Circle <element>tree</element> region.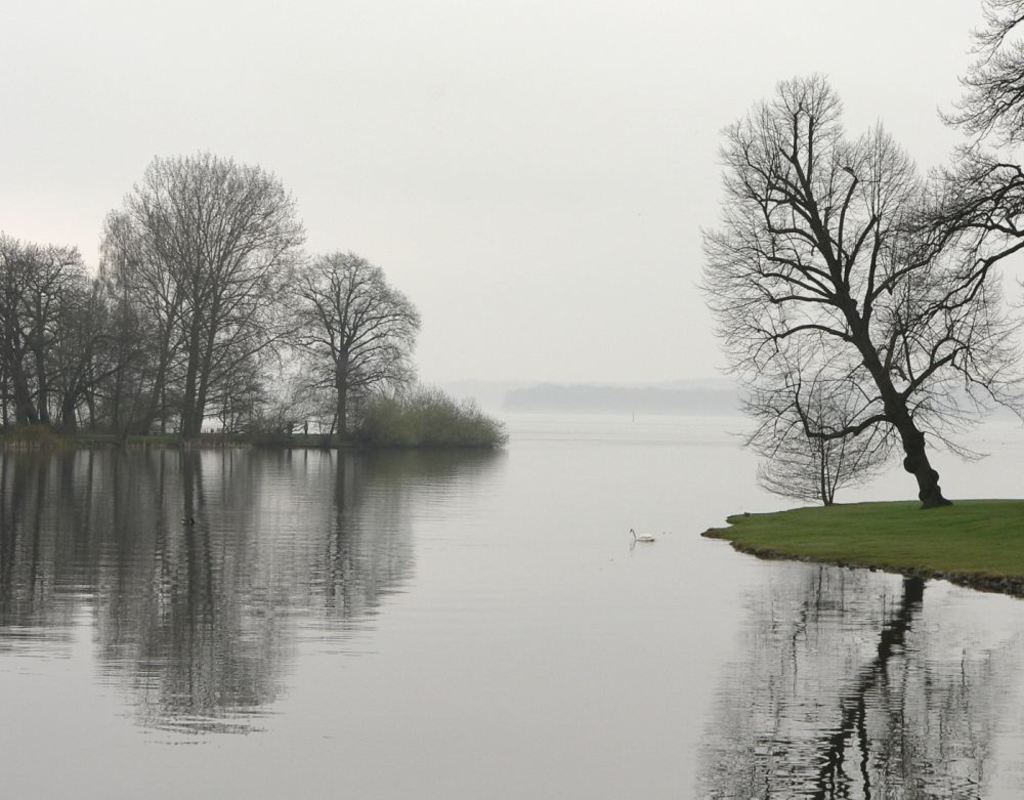
Region: BBox(0, 231, 116, 439).
